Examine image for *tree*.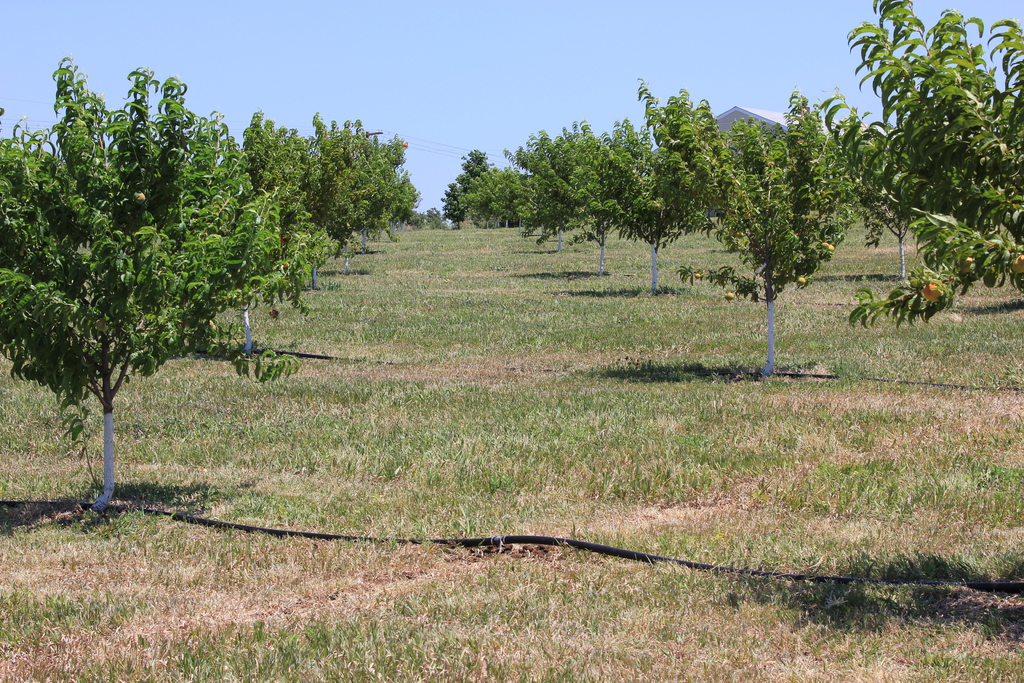
Examination result: 600 82 706 290.
